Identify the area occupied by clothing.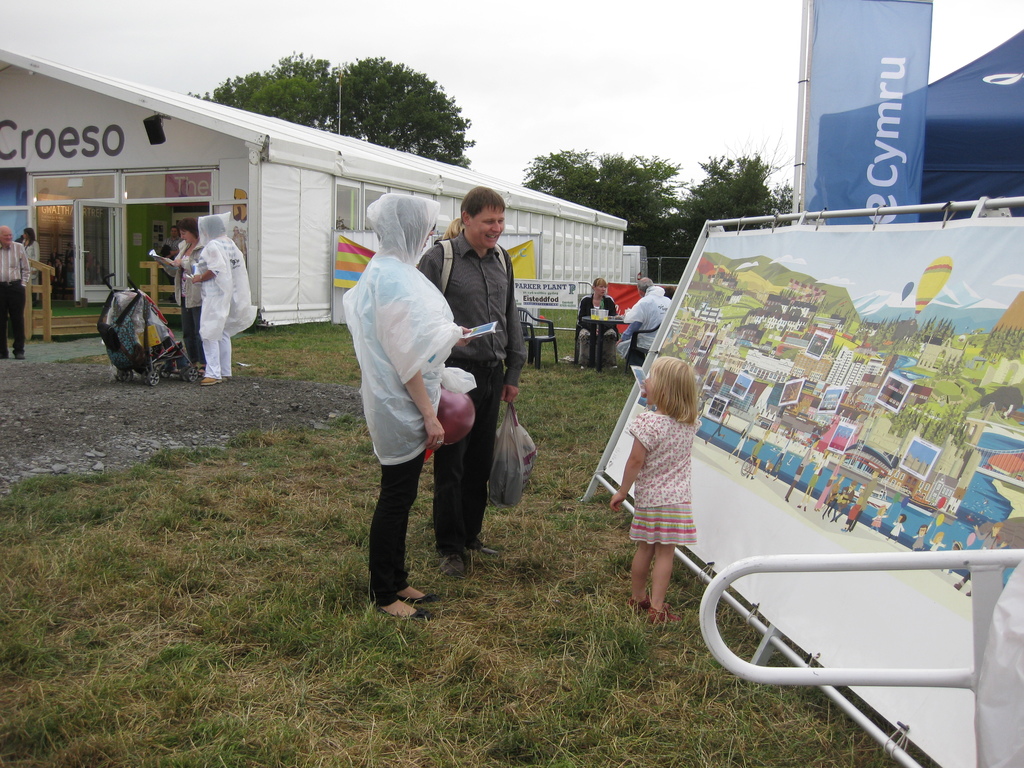
Area: bbox=(432, 343, 511, 549).
